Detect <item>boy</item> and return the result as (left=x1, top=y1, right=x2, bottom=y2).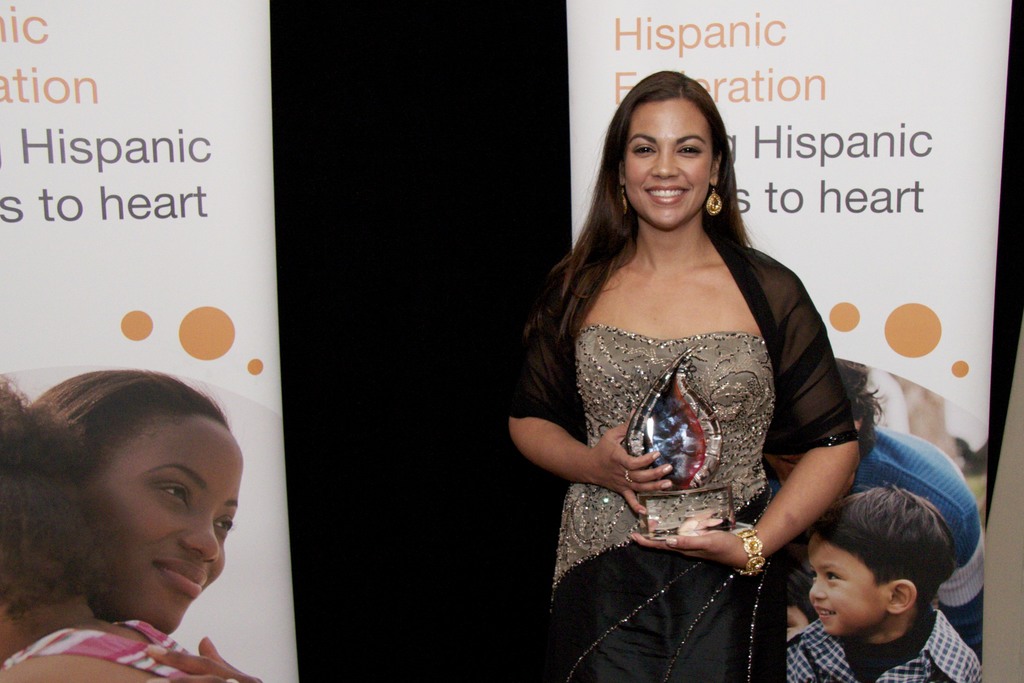
(left=783, top=486, right=979, bottom=682).
